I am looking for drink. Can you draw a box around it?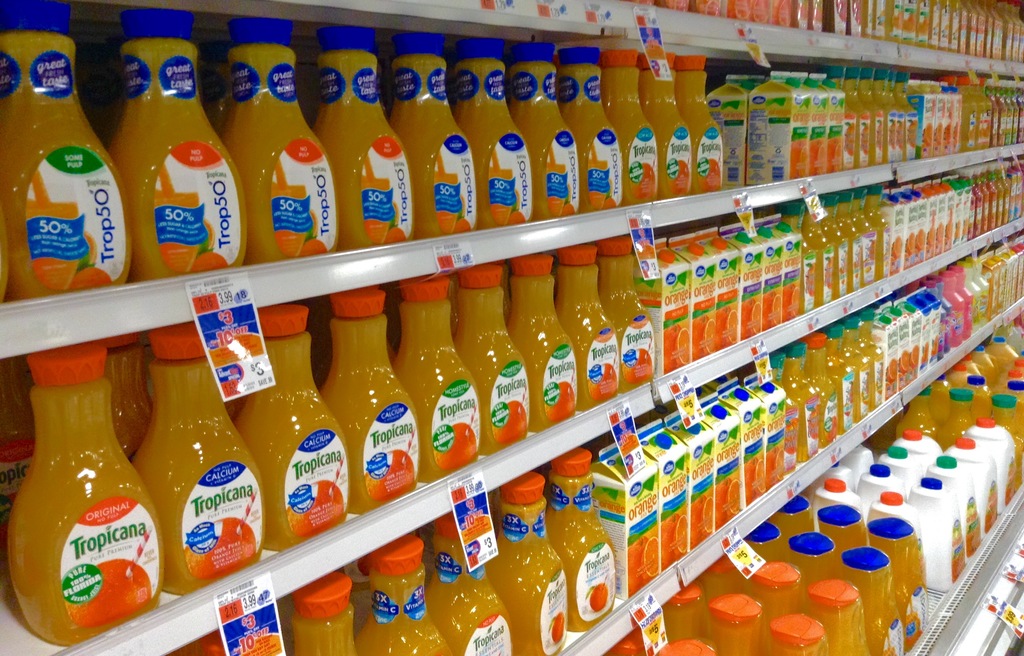
Sure, the bounding box is [left=943, top=270, right=964, bottom=345].
